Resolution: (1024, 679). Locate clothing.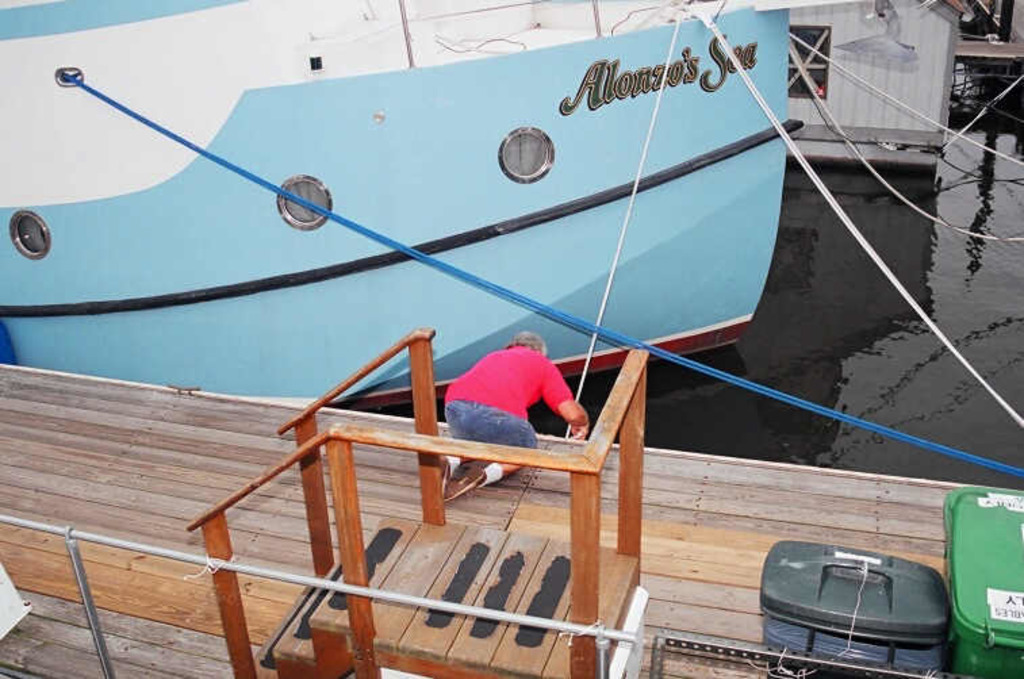
x1=444, y1=346, x2=575, y2=449.
